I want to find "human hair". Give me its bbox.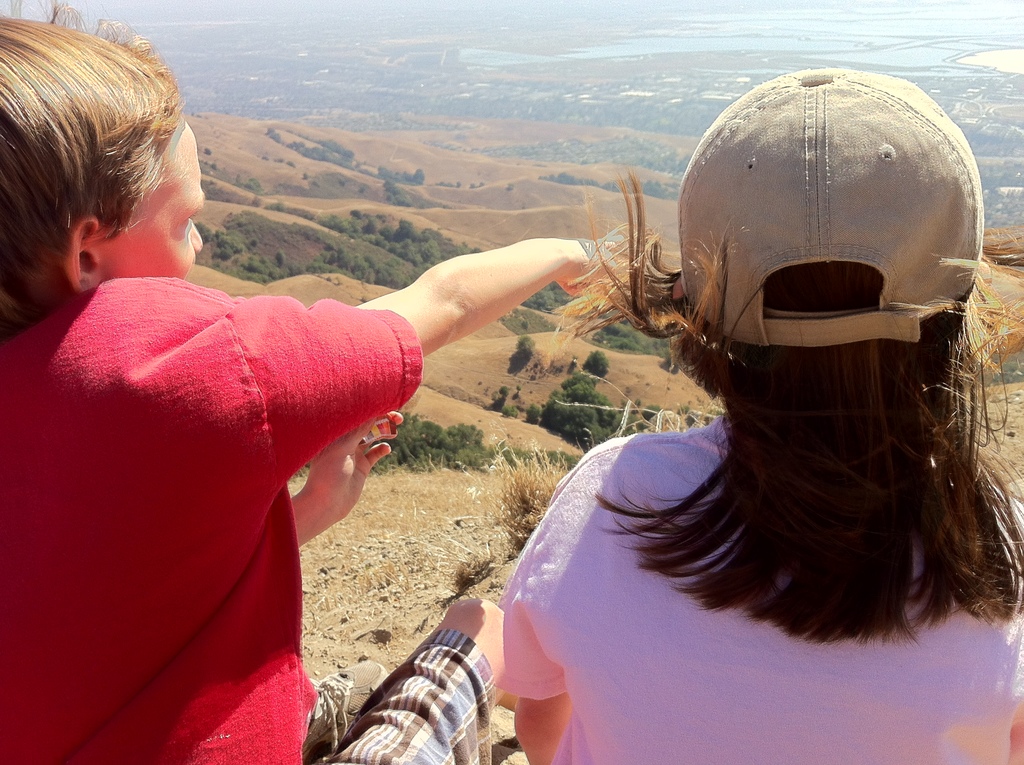
bbox=(549, 166, 1023, 645).
